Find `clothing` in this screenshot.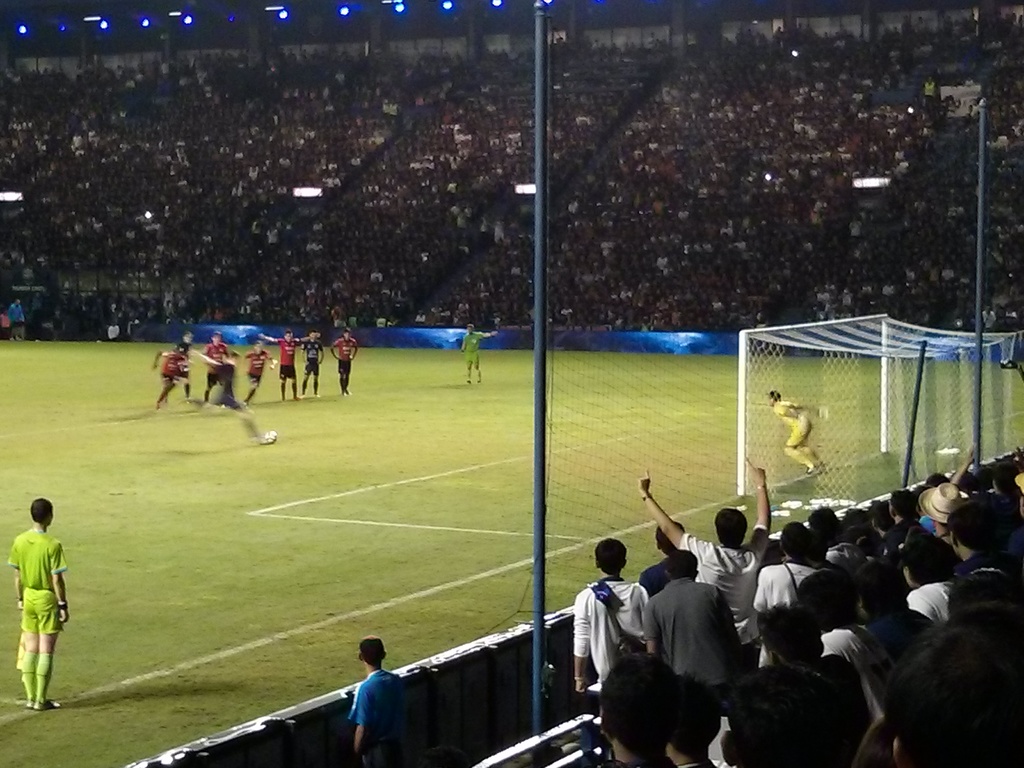
The bounding box for `clothing` is BBox(755, 558, 819, 661).
